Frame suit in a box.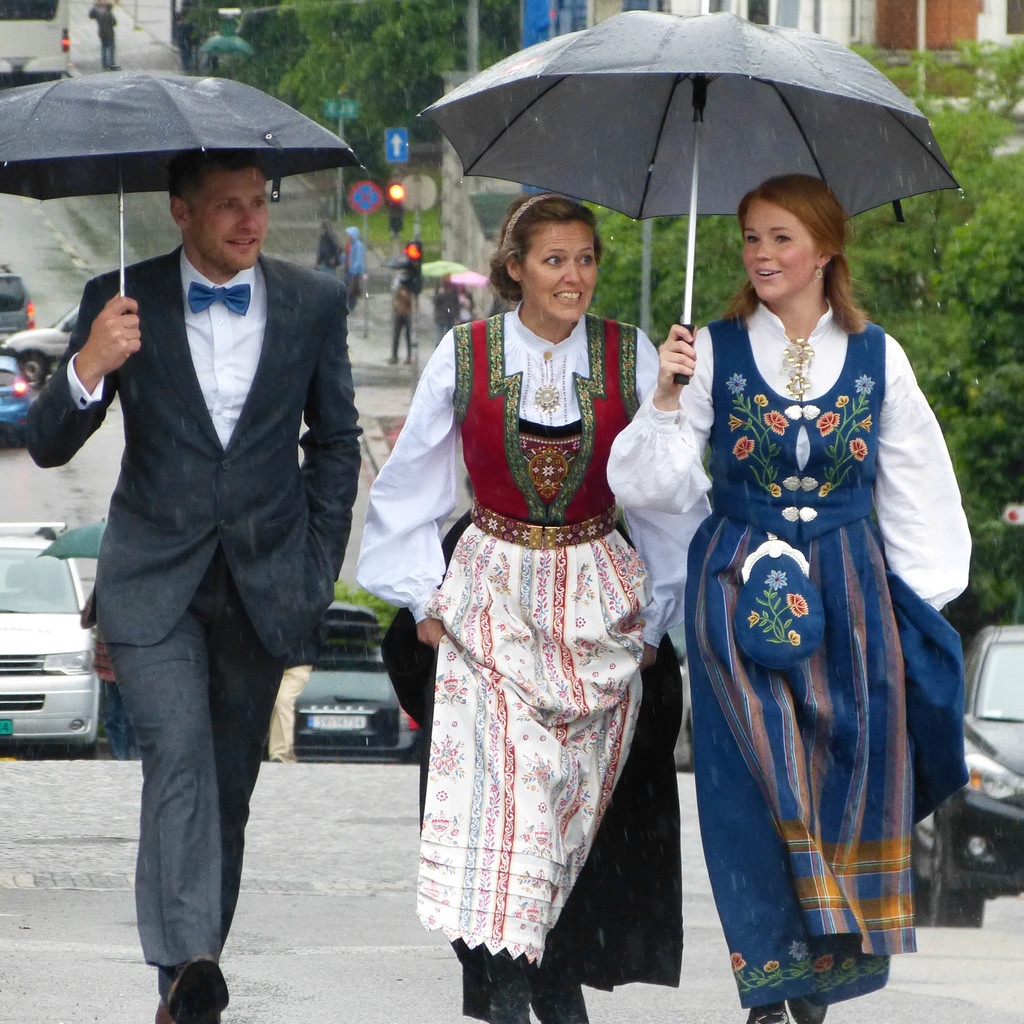
16:253:359:991.
